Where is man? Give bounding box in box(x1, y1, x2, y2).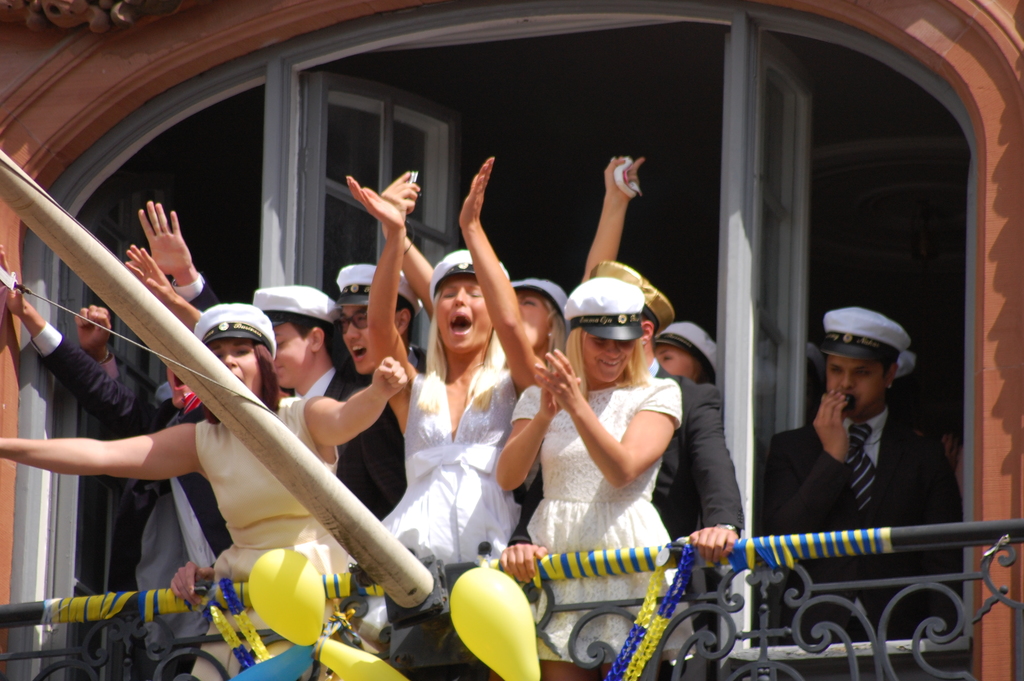
box(756, 308, 964, 680).
